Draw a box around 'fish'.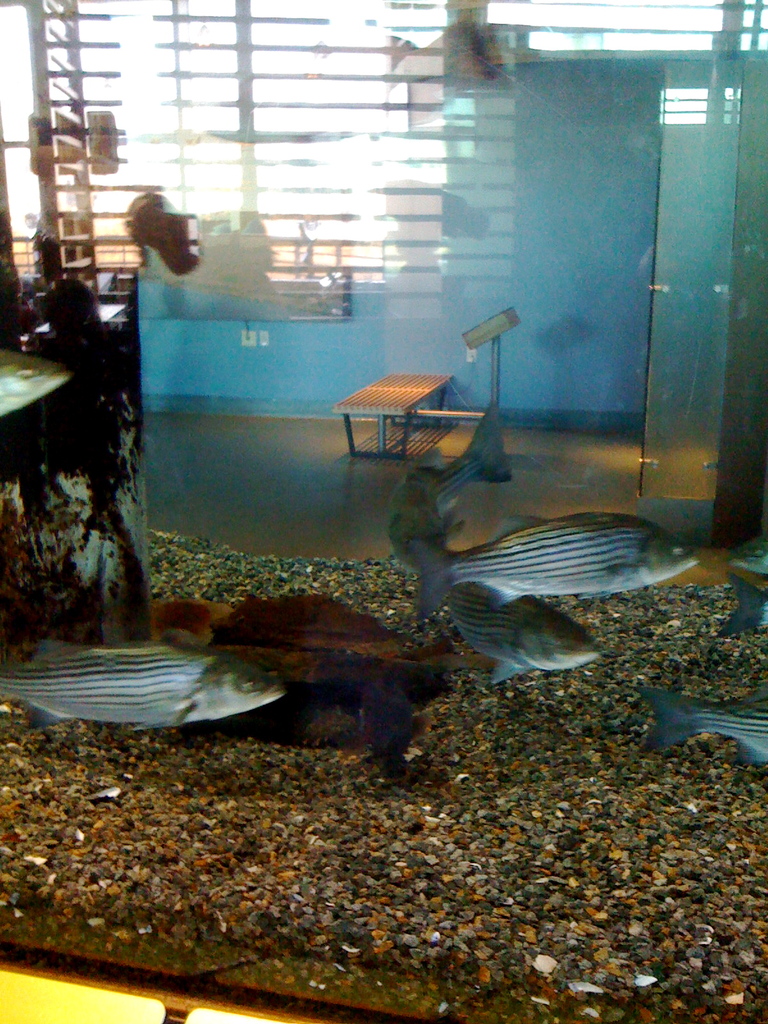
bbox=(417, 502, 728, 670).
